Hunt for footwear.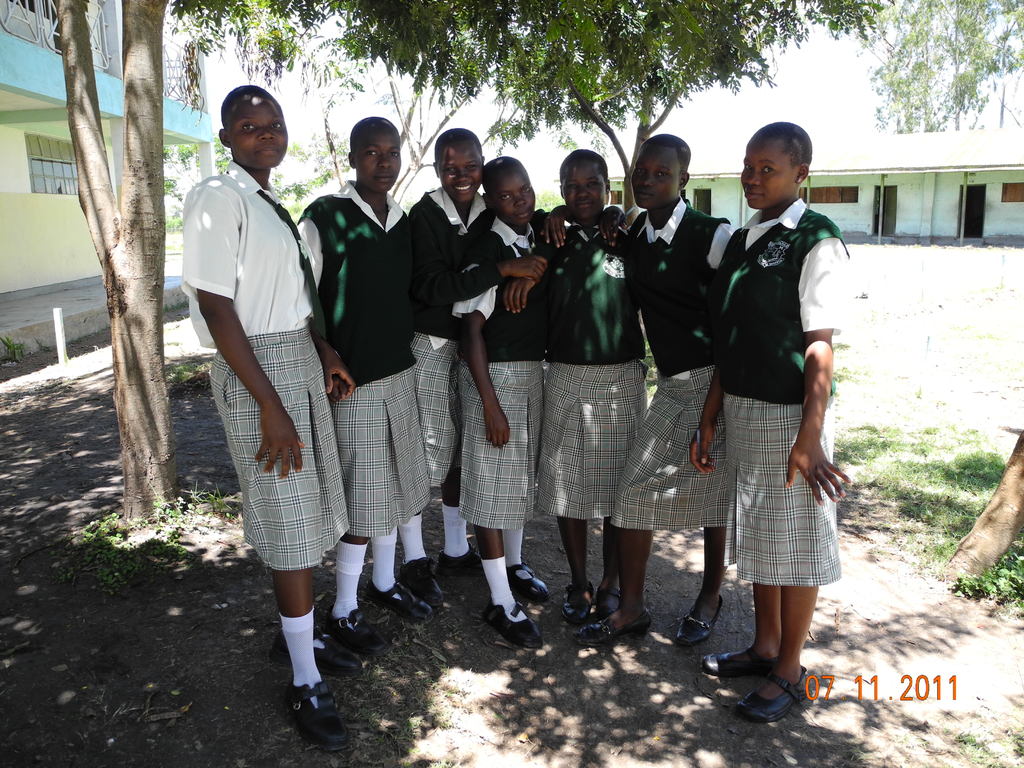
Hunted down at 275:625:362:680.
